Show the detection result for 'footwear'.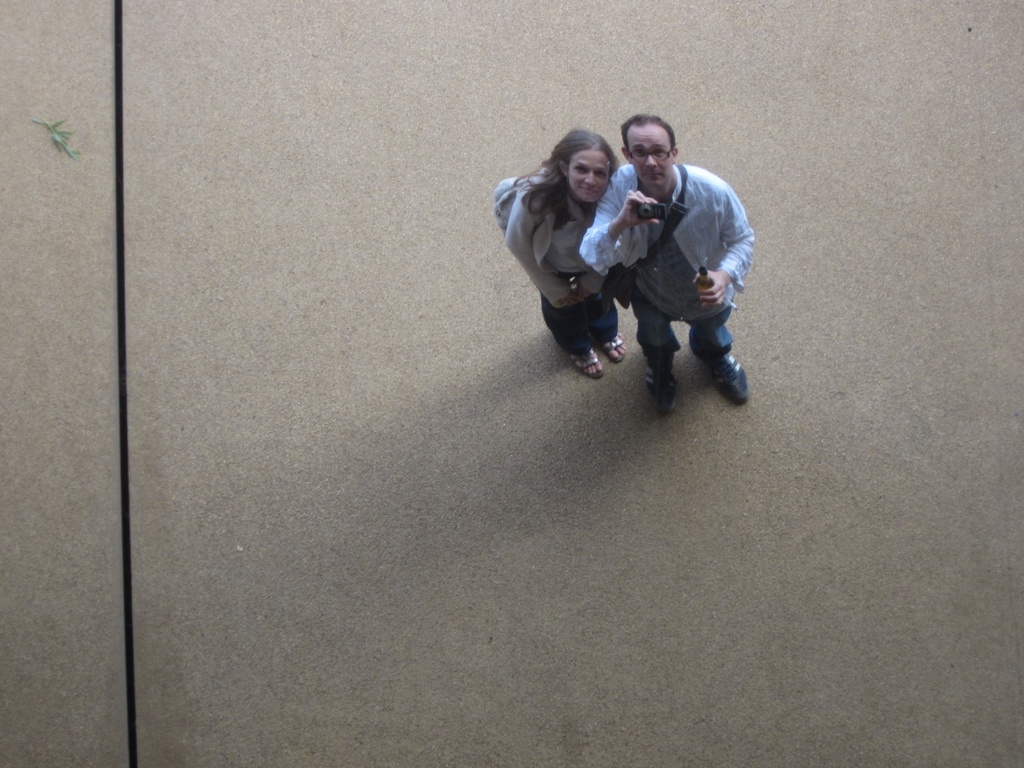
<box>566,348,604,378</box>.
